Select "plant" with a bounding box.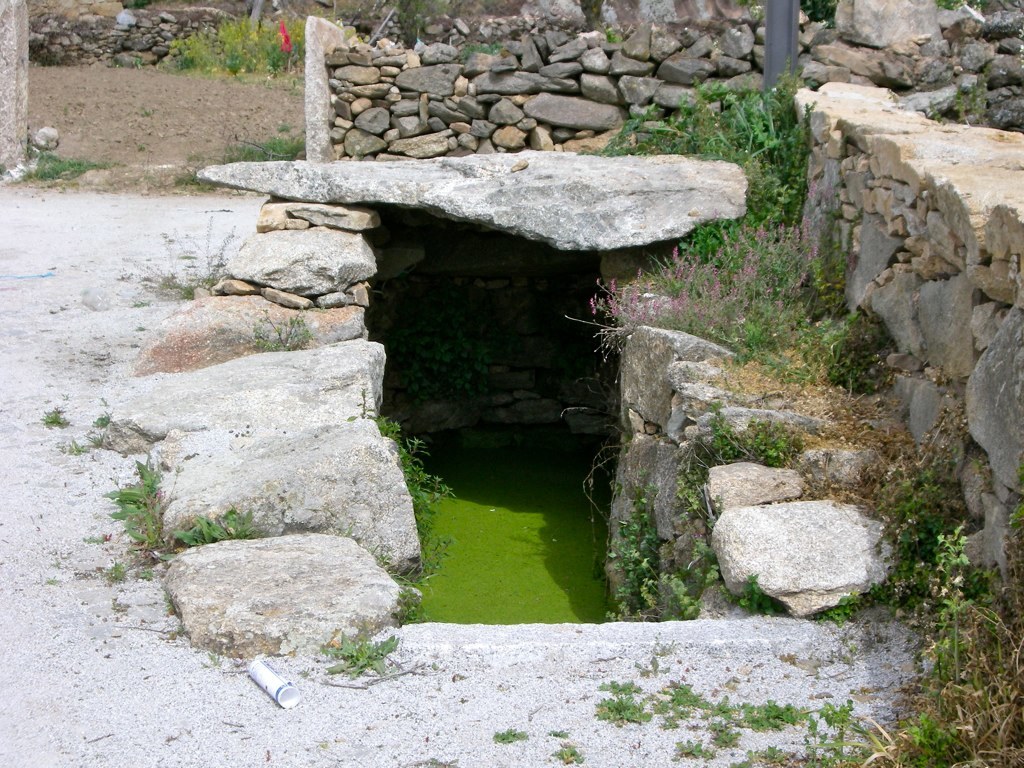
bbox=(716, 721, 740, 743).
